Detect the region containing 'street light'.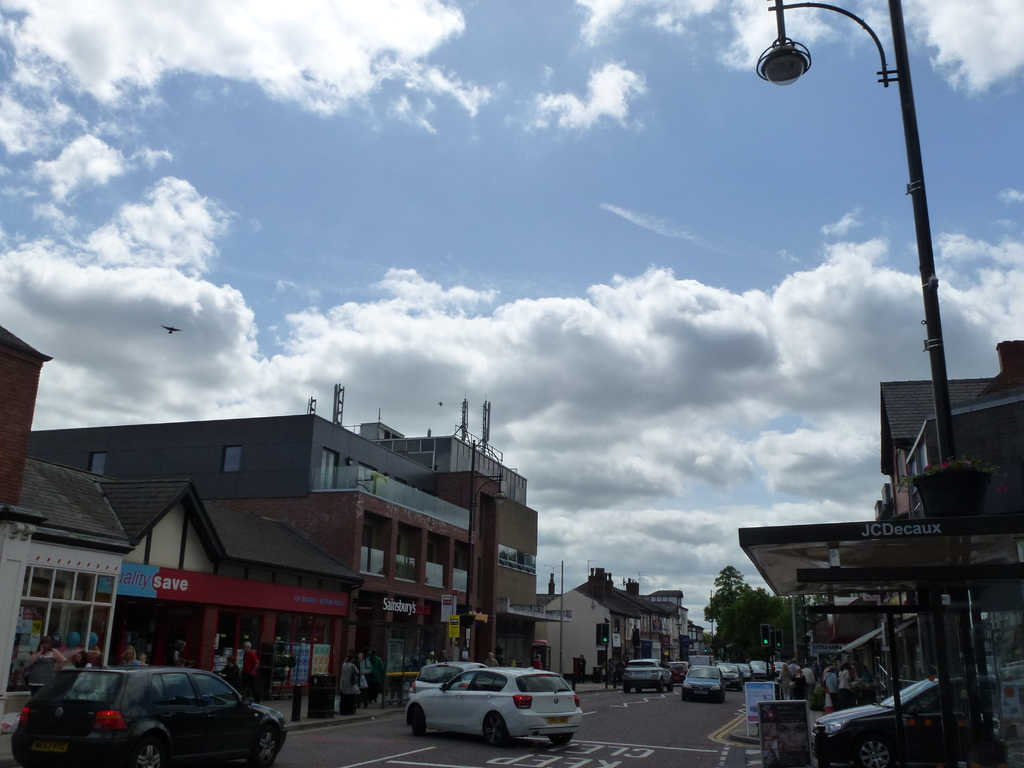
BBox(763, 28, 960, 495).
